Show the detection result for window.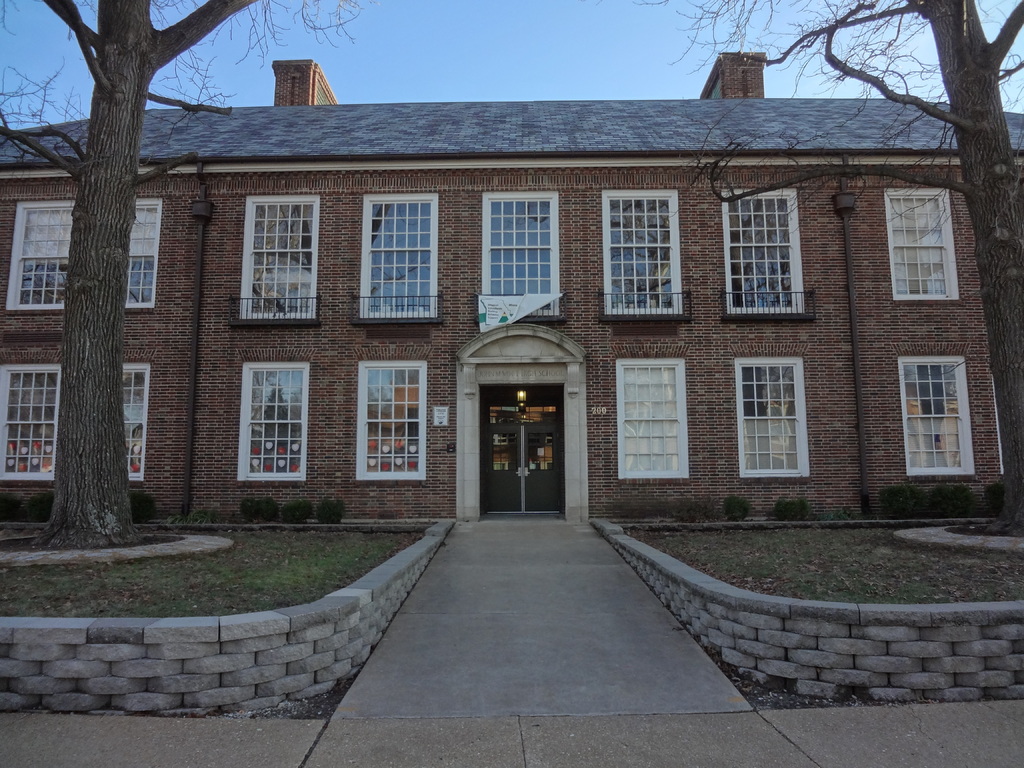
region(908, 333, 985, 466).
